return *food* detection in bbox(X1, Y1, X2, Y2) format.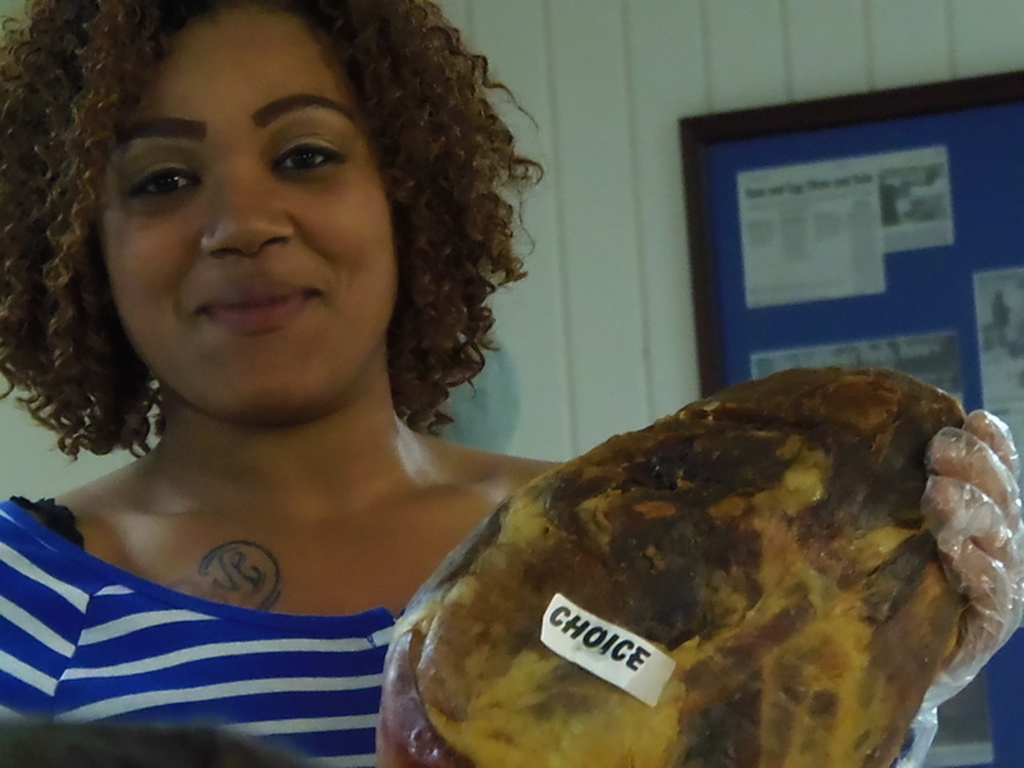
bbox(420, 352, 1000, 767).
